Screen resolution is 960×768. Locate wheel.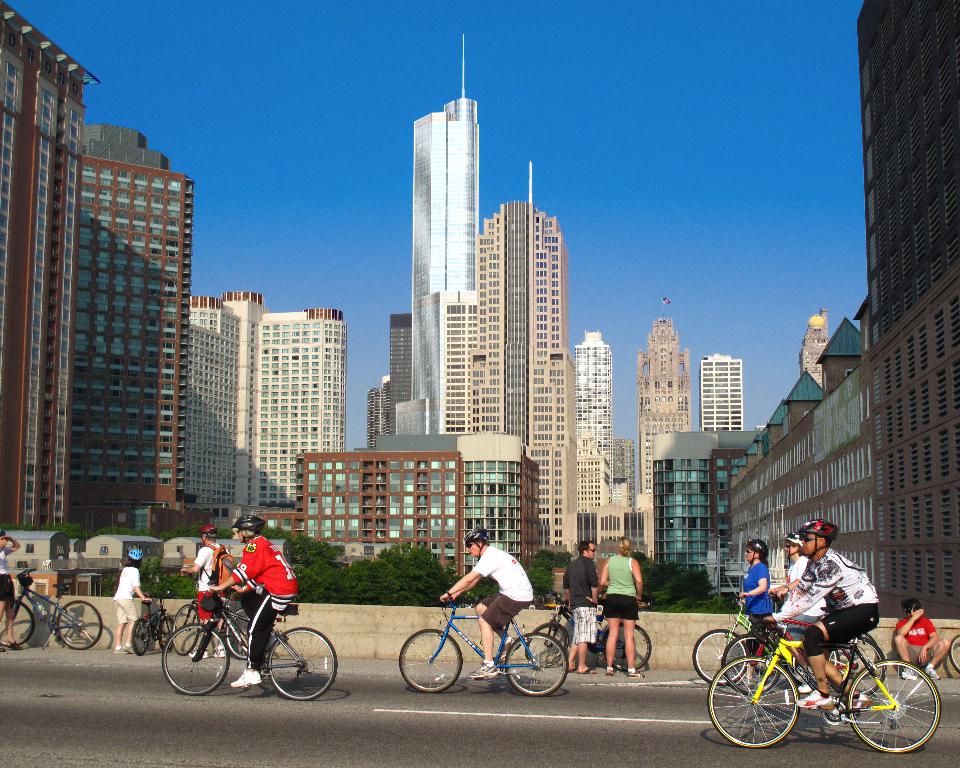
<box>162,622,229,692</box>.
